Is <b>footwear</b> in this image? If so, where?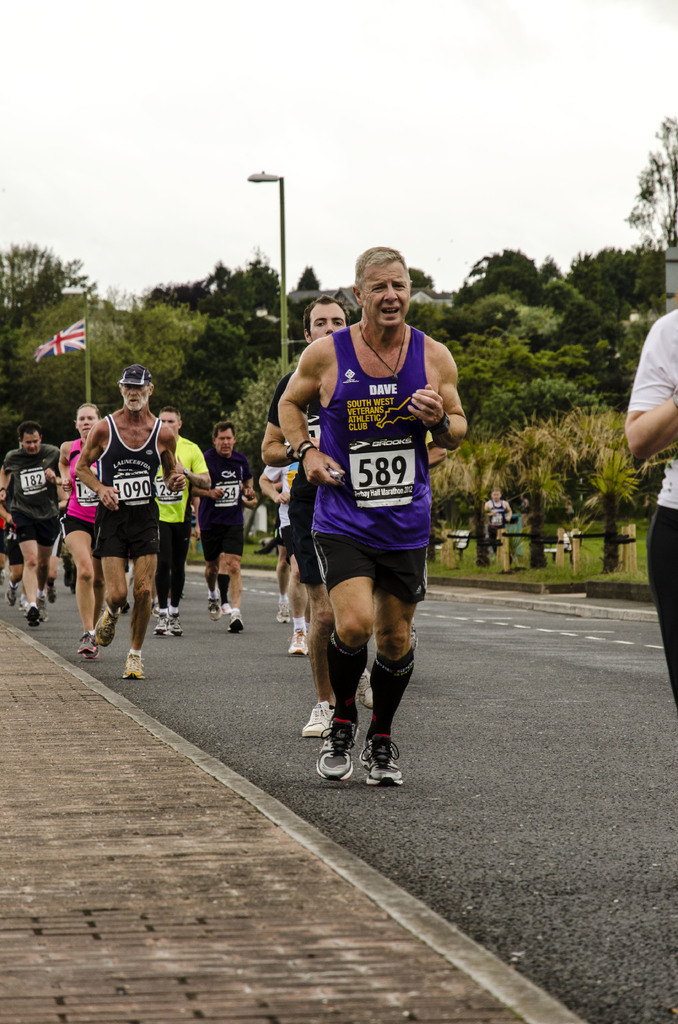
Yes, at <region>6, 579, 18, 612</region>.
